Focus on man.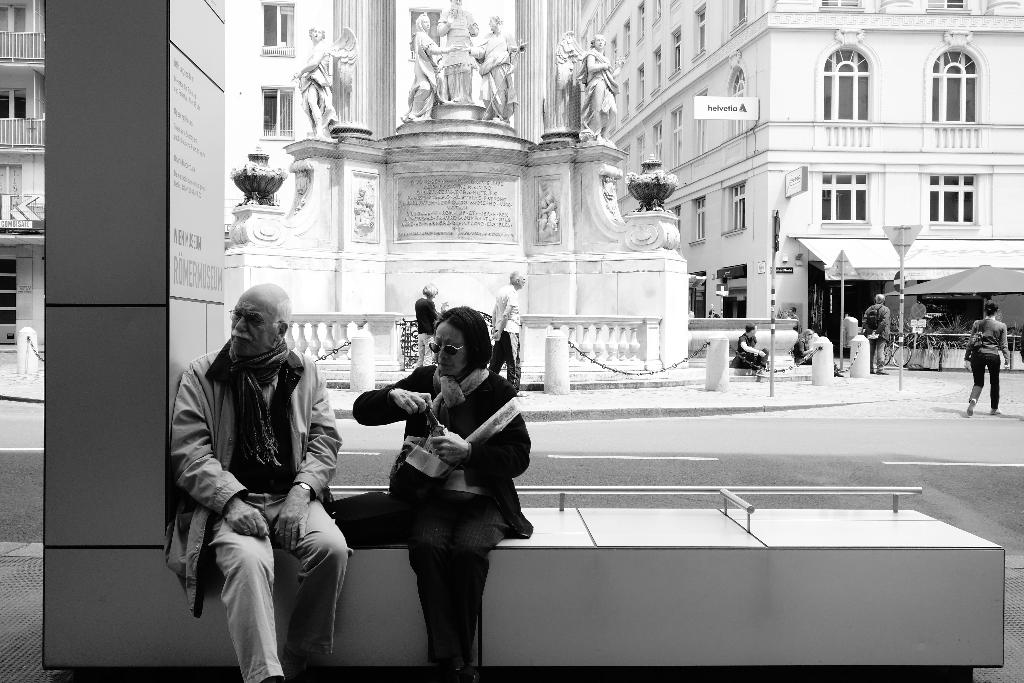
Focused at detection(488, 269, 525, 399).
